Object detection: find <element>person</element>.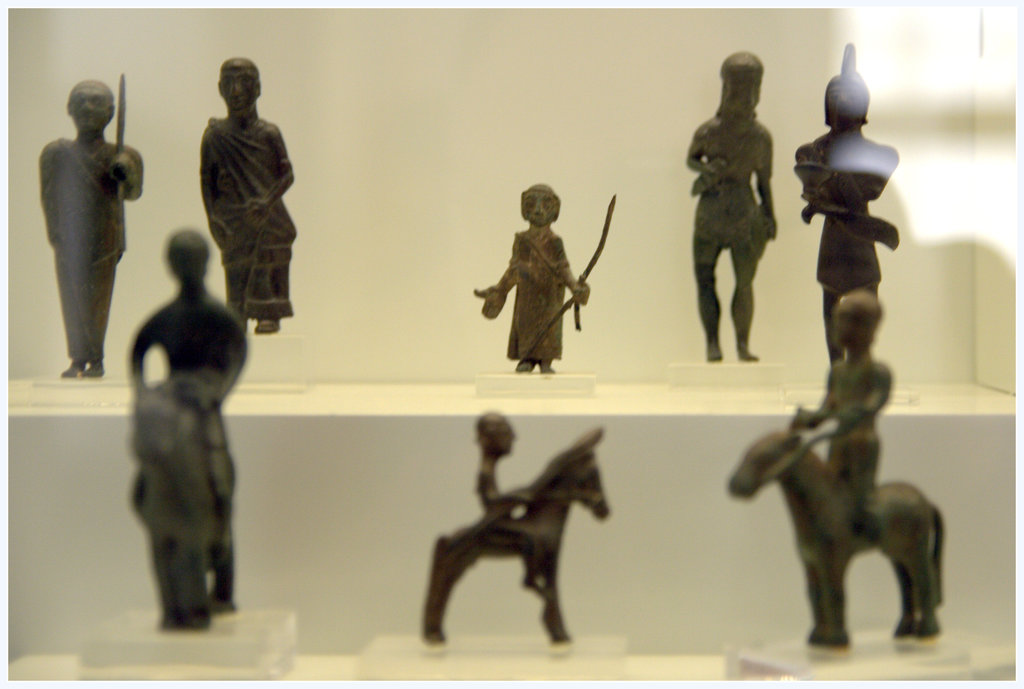
(left=135, top=227, right=246, bottom=522).
